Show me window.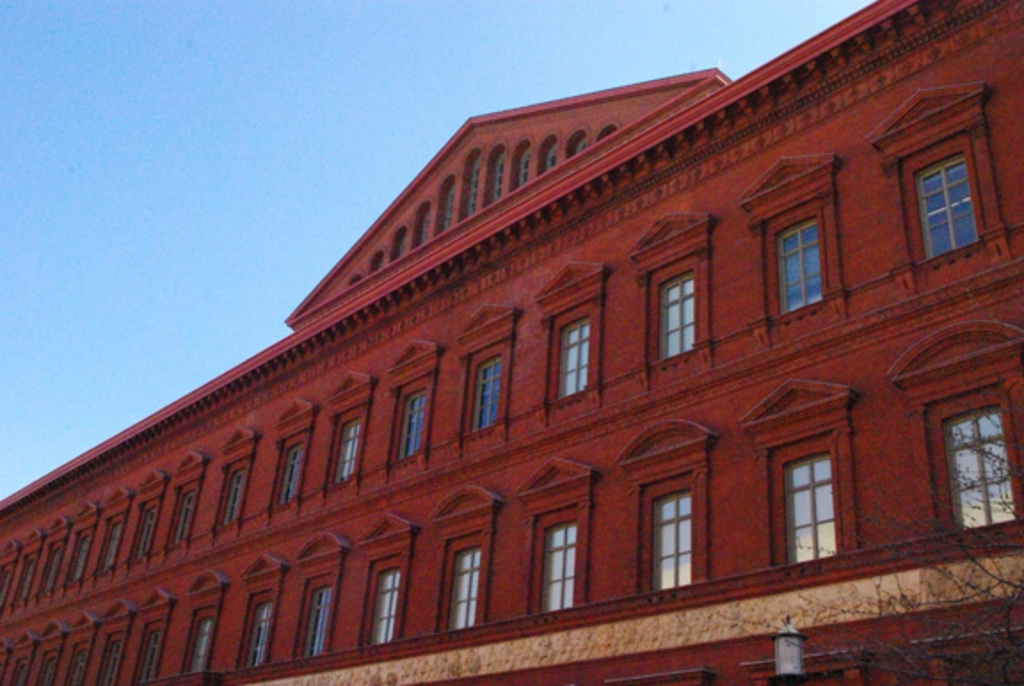
window is here: rect(14, 556, 37, 606).
